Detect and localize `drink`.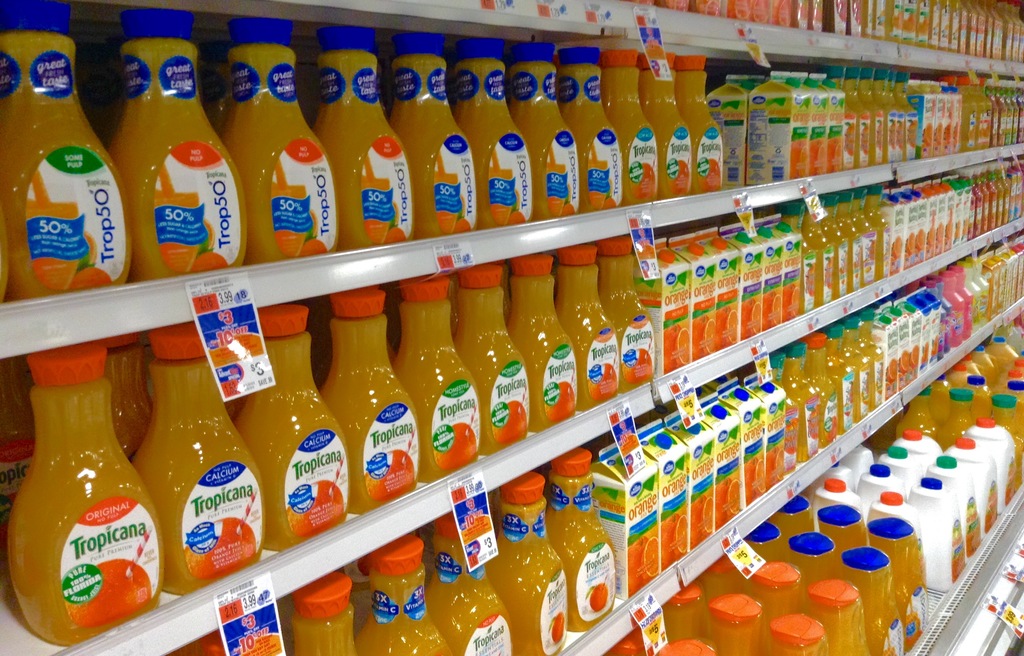
Localized at detection(812, 479, 865, 513).
